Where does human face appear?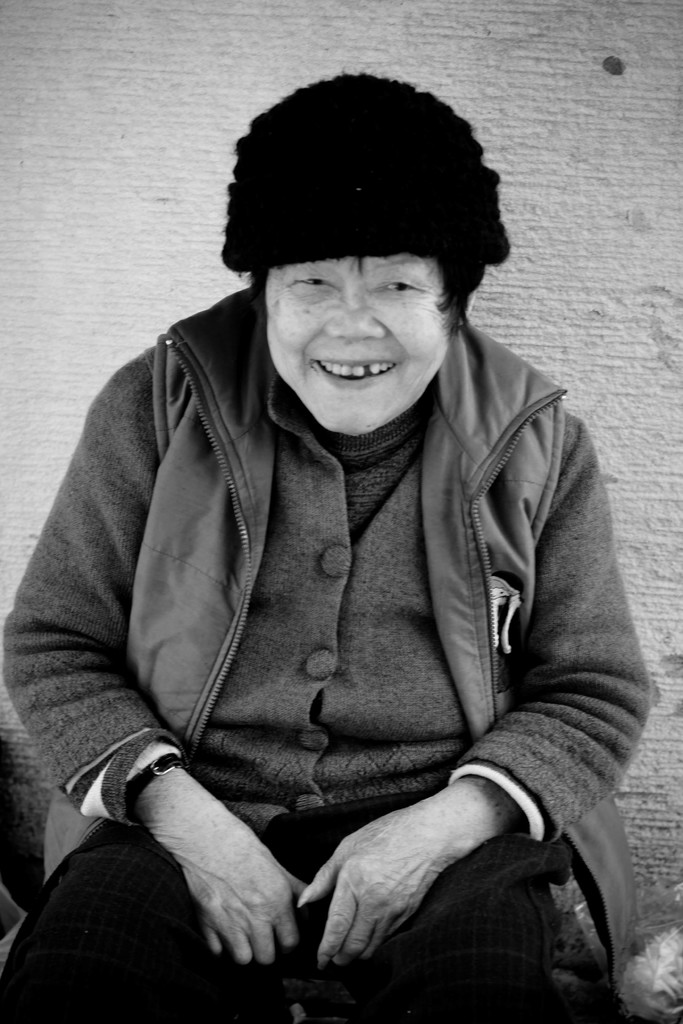
Appears at (258, 248, 456, 435).
